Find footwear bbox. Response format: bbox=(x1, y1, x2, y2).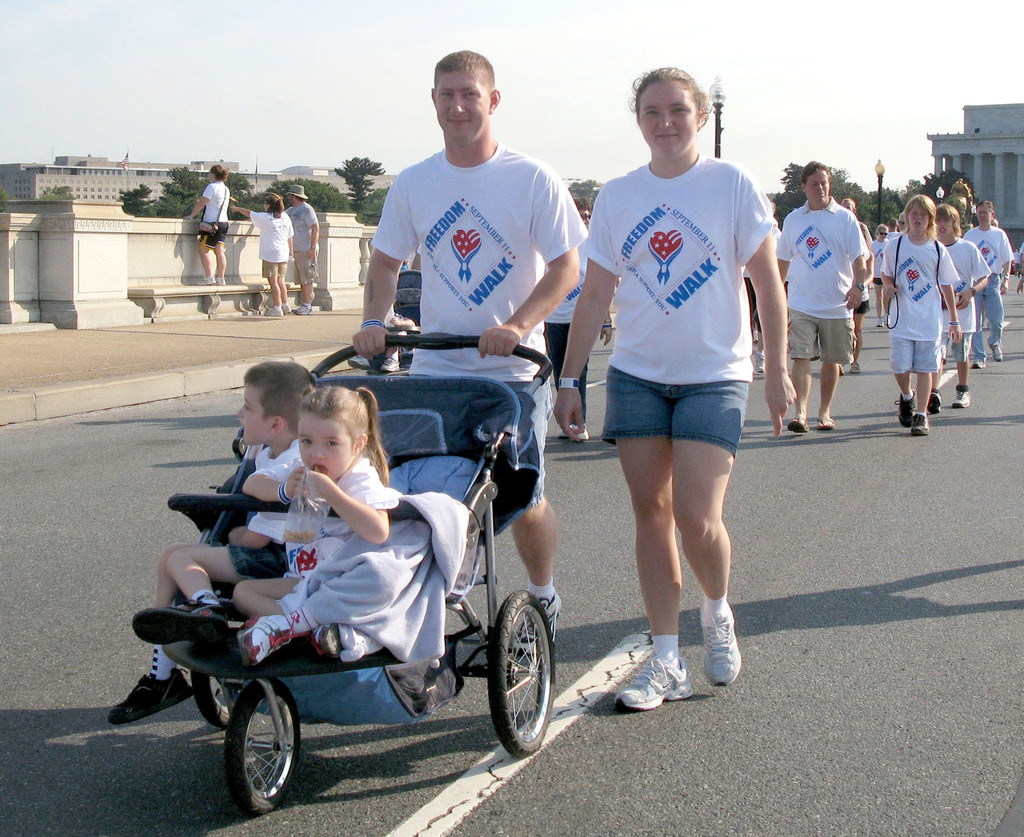
bbox=(109, 671, 191, 726).
